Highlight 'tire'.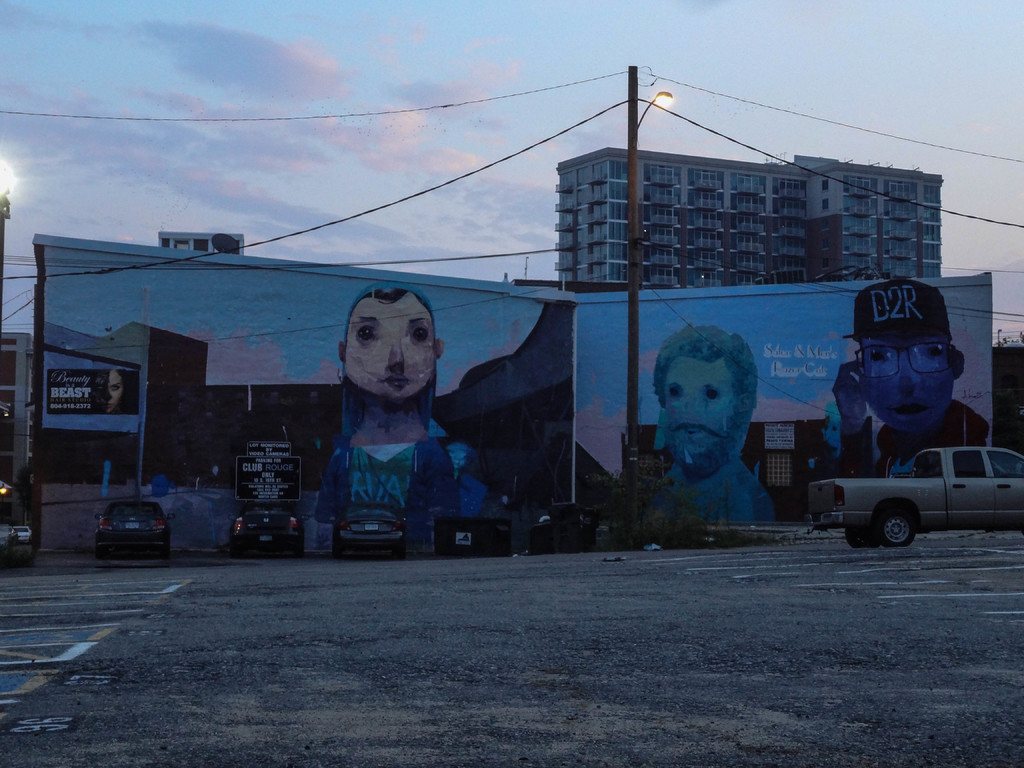
Highlighted region: x1=396 y1=539 x2=406 y2=559.
